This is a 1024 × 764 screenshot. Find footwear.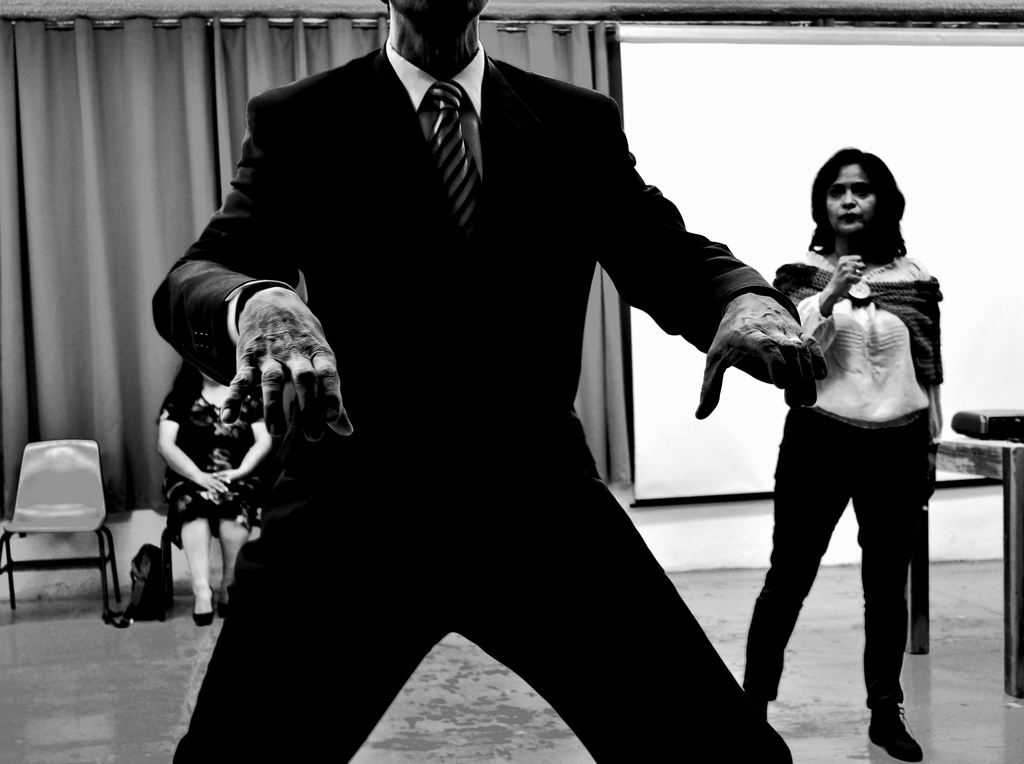
Bounding box: locate(225, 580, 231, 615).
